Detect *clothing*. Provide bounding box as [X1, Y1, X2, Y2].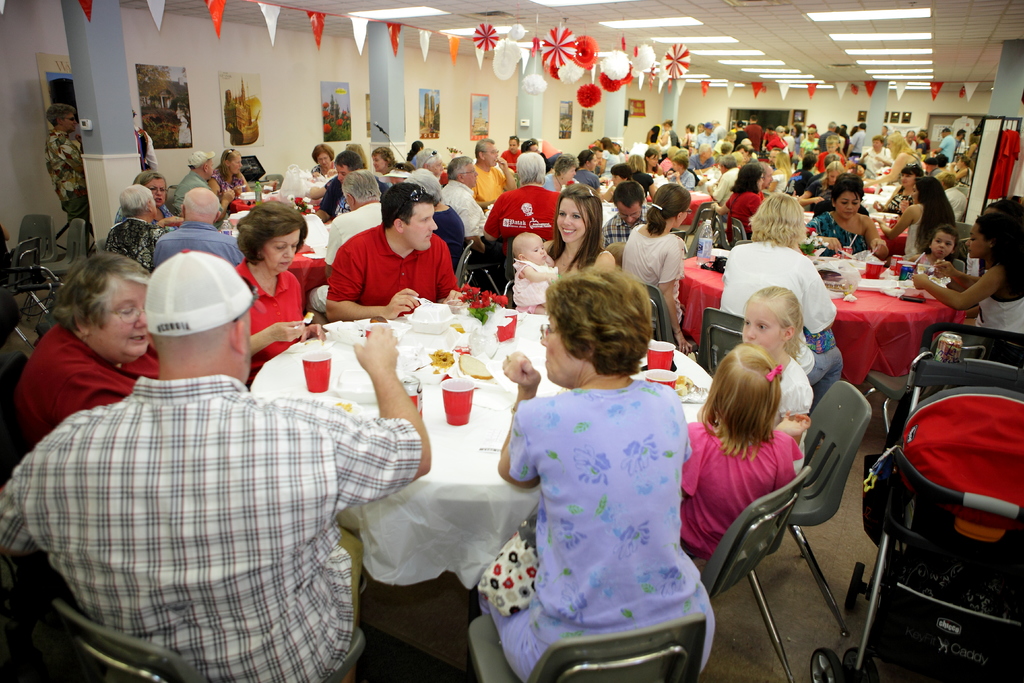
[19, 327, 150, 438].
